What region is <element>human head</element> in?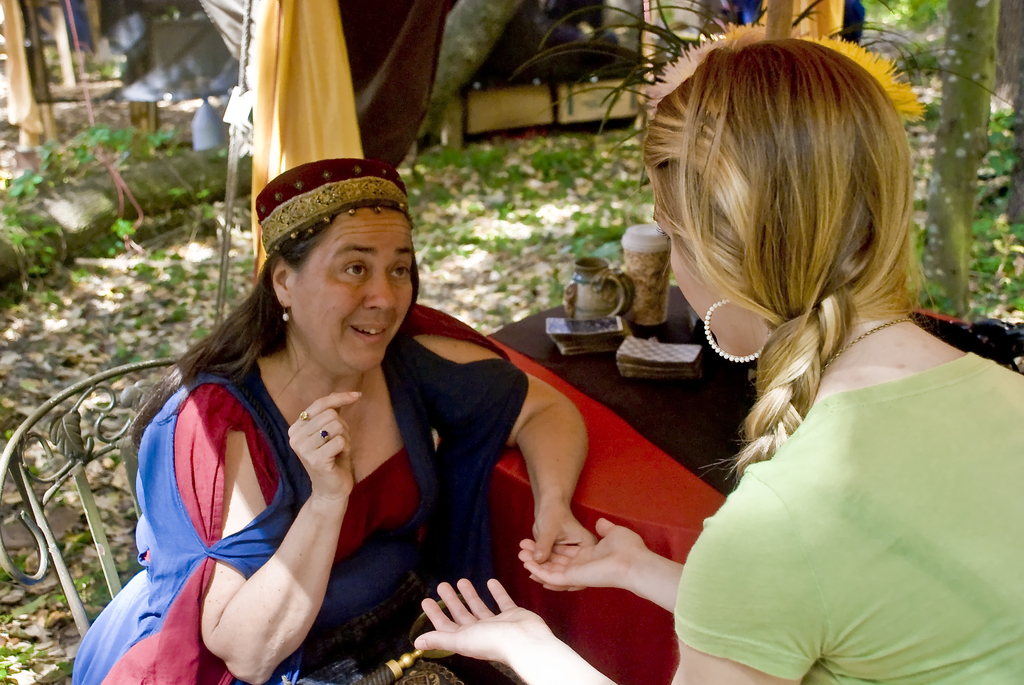
(x1=252, y1=159, x2=419, y2=379).
